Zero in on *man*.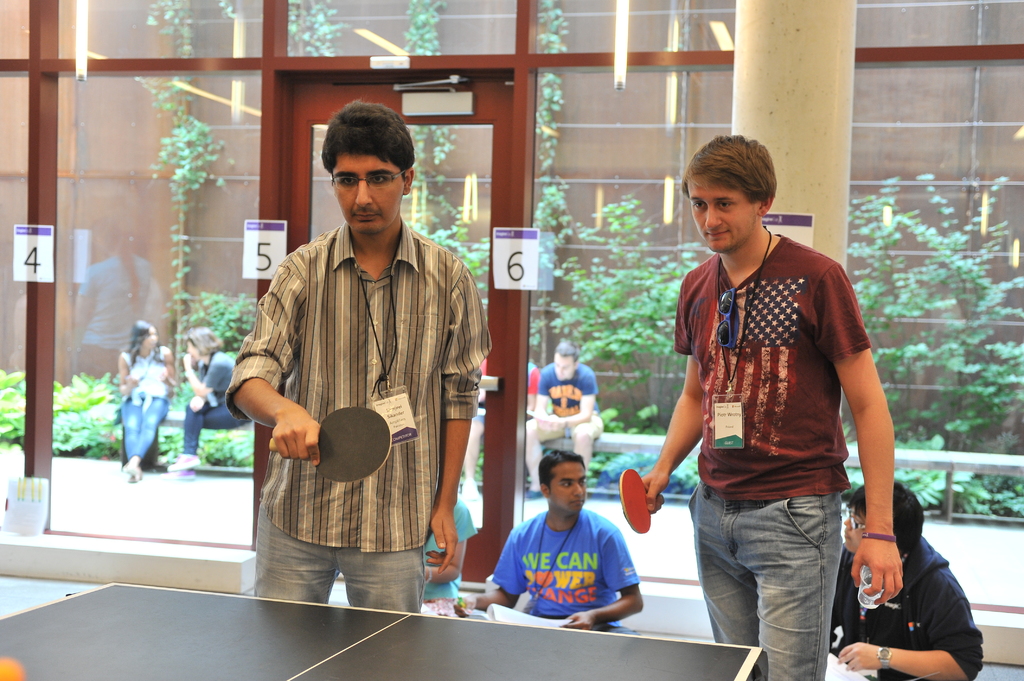
Zeroed in: {"left": 522, "top": 339, "right": 605, "bottom": 499}.
